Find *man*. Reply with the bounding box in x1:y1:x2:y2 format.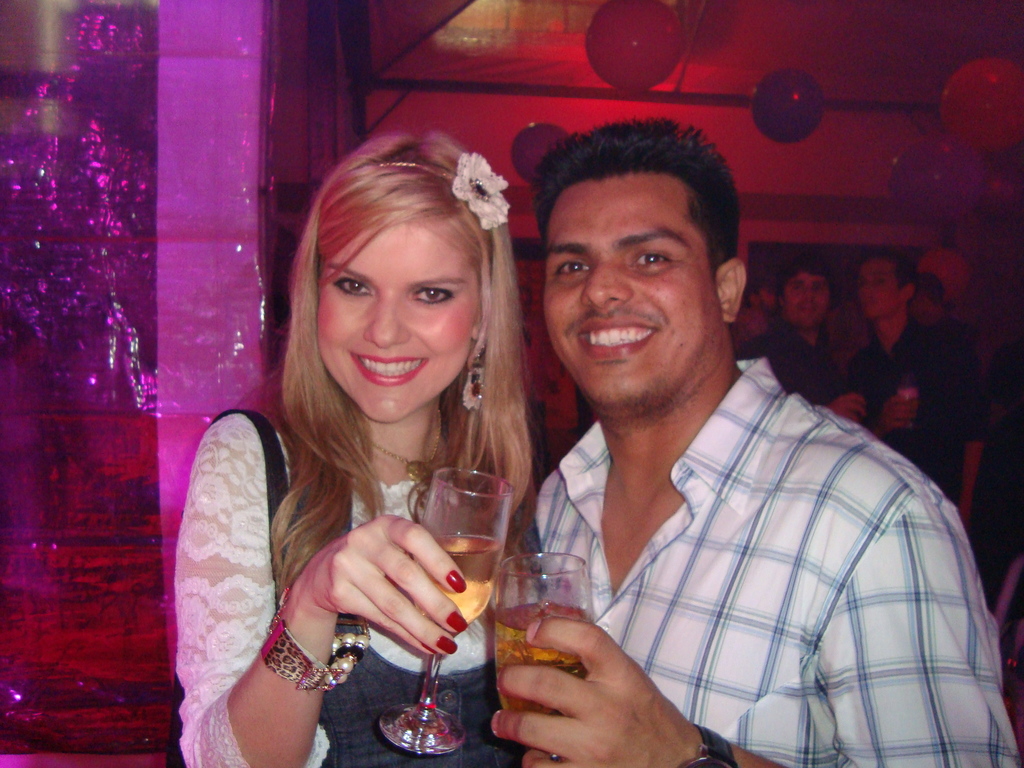
746:254:868:444.
